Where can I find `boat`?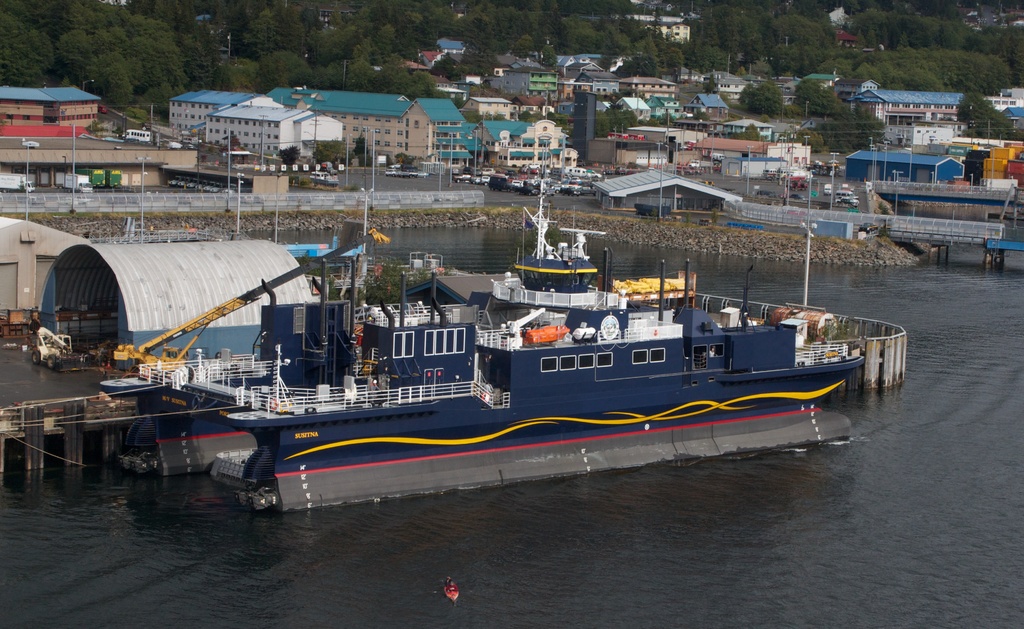
You can find it at 172, 177, 892, 491.
